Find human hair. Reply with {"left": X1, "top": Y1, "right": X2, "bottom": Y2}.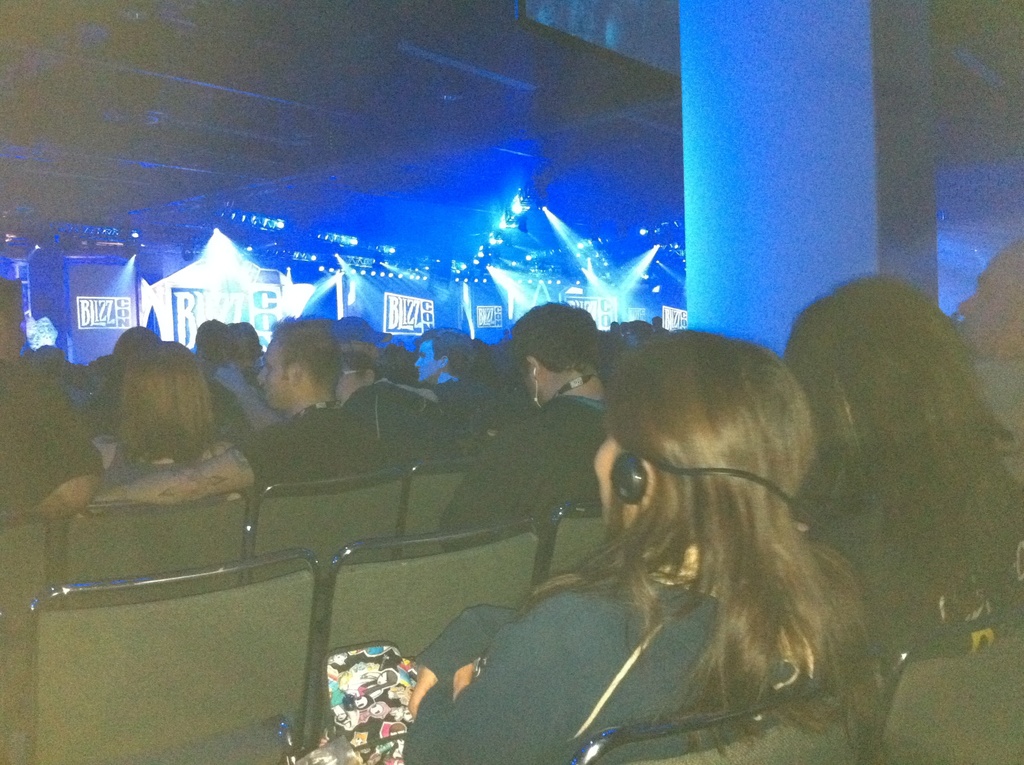
{"left": 418, "top": 327, "right": 477, "bottom": 374}.
